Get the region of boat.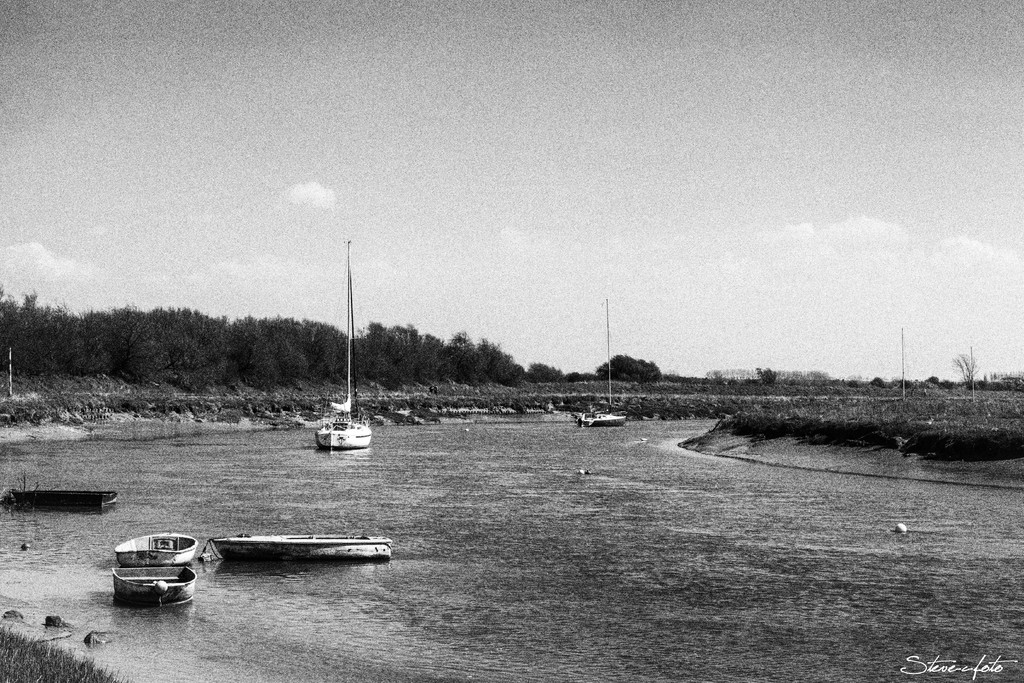
box(204, 530, 395, 564).
